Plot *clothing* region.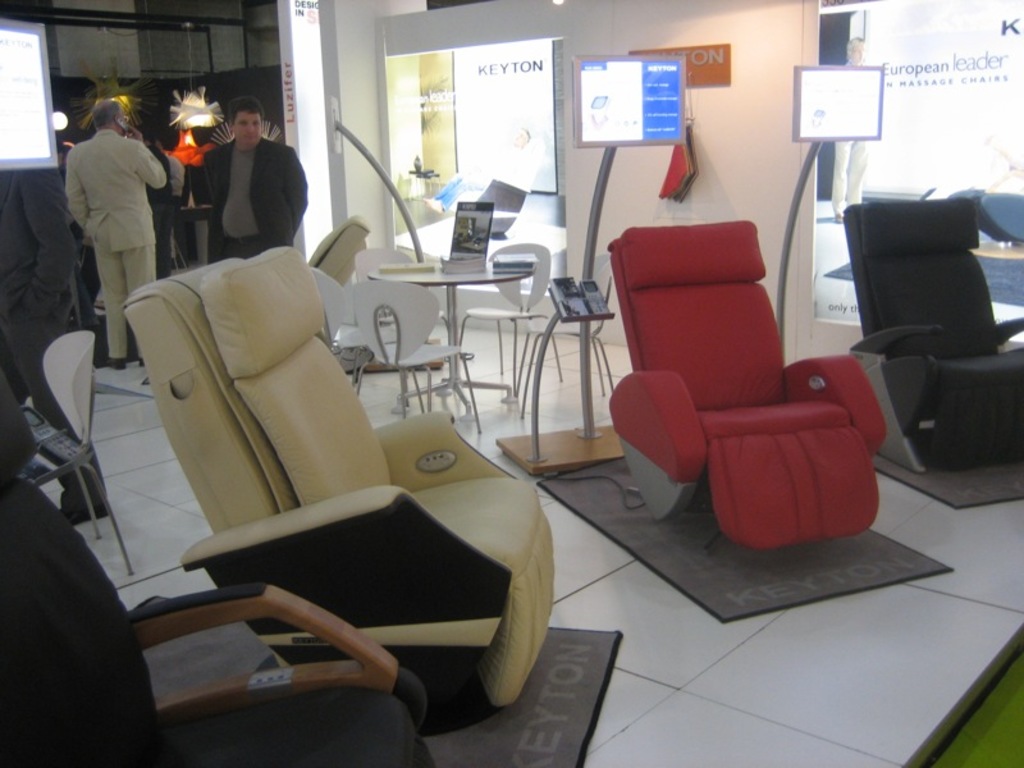
Plotted at select_region(63, 131, 168, 362).
